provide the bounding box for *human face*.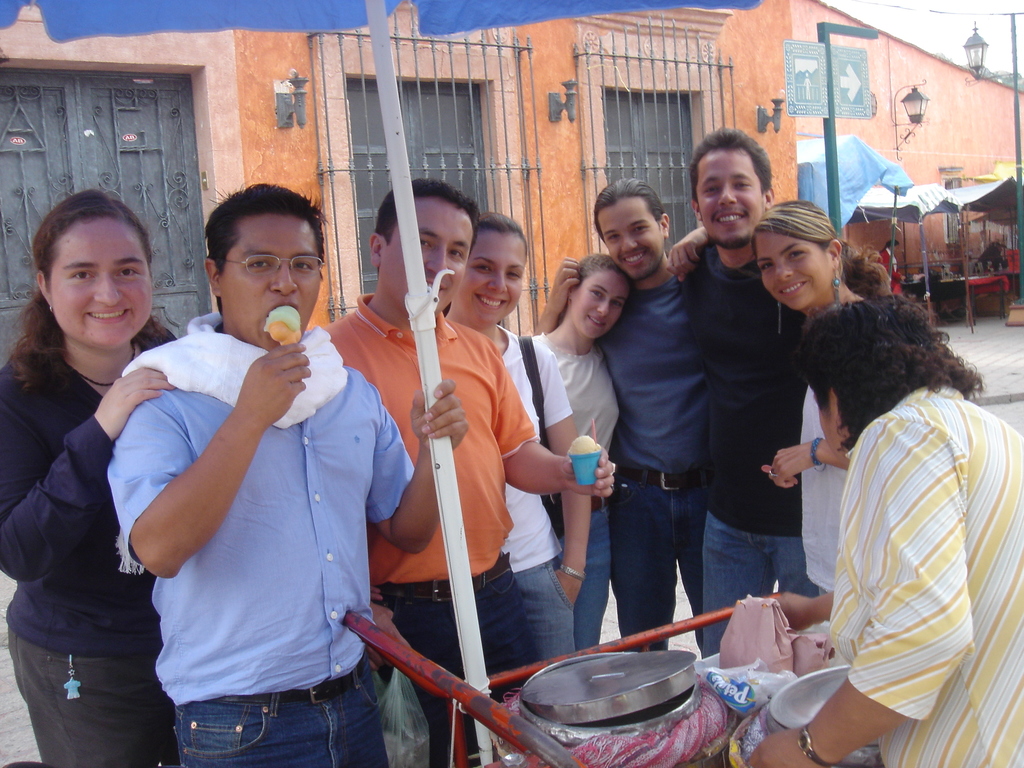
Rect(219, 220, 319, 355).
